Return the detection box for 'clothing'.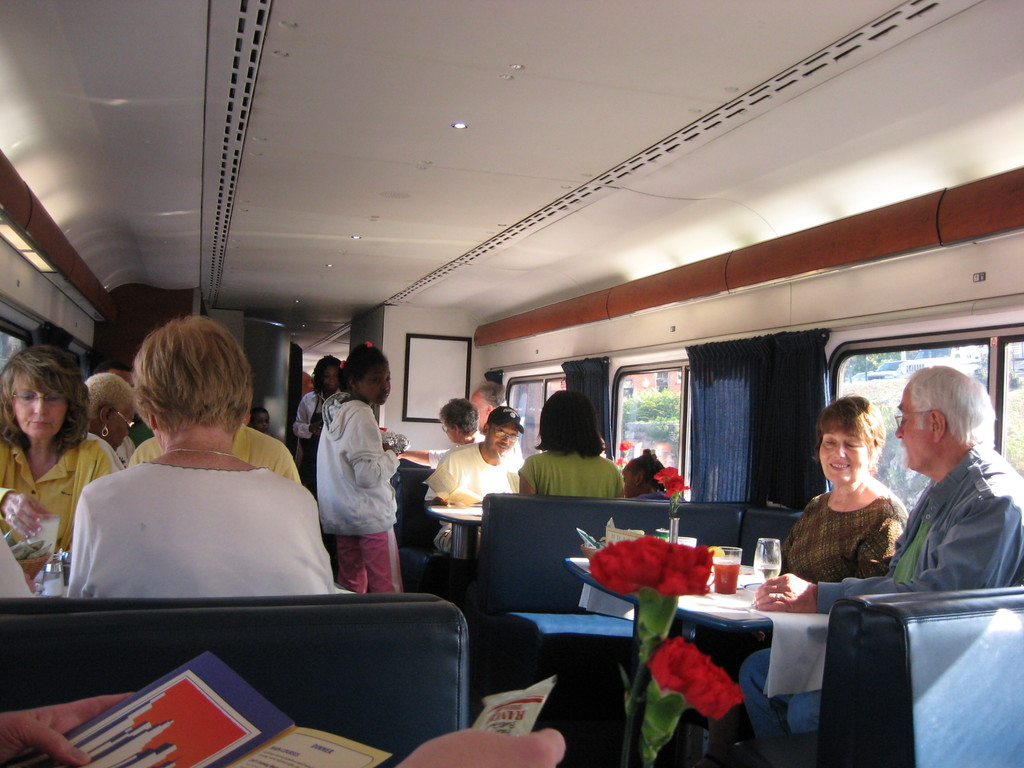
bbox=[0, 437, 118, 548].
